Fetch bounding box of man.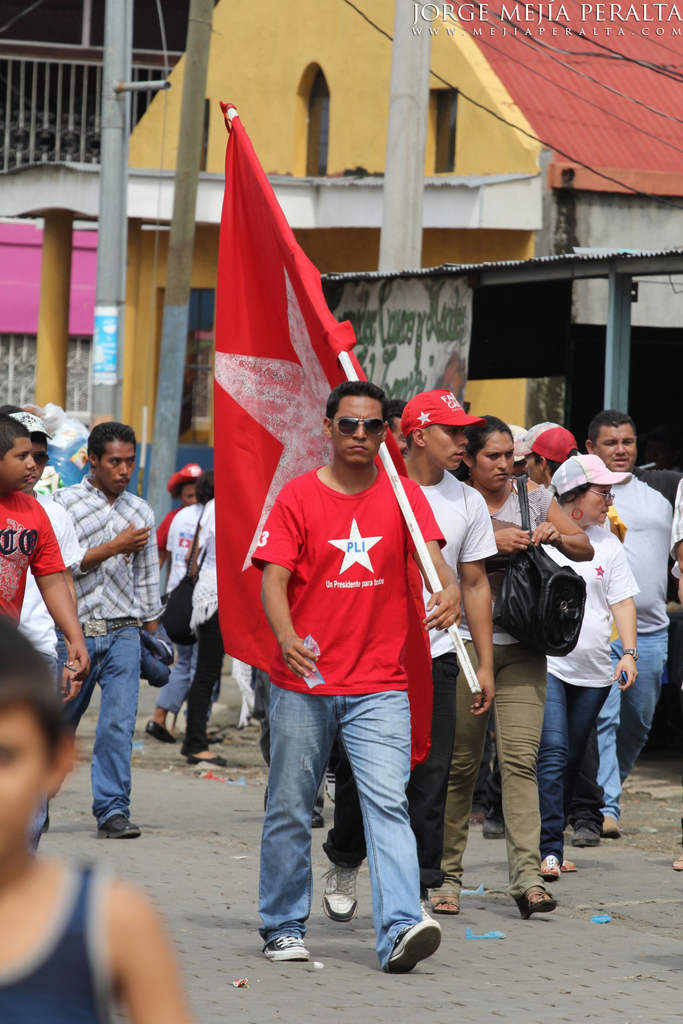
Bbox: <box>44,421,164,830</box>.
